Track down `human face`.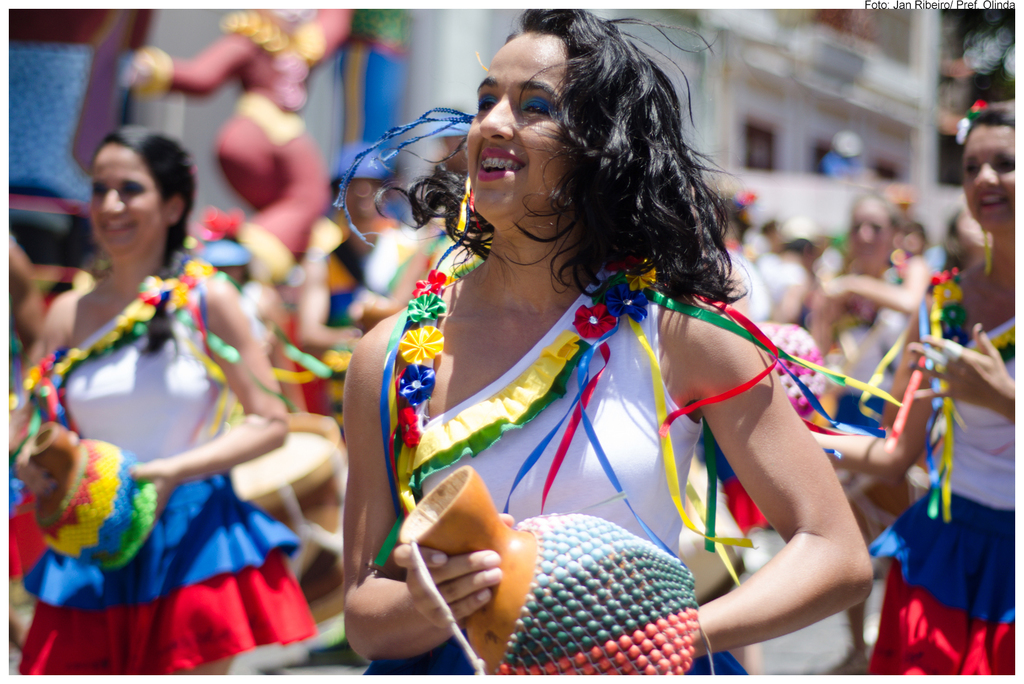
Tracked to bbox=[88, 143, 160, 253].
